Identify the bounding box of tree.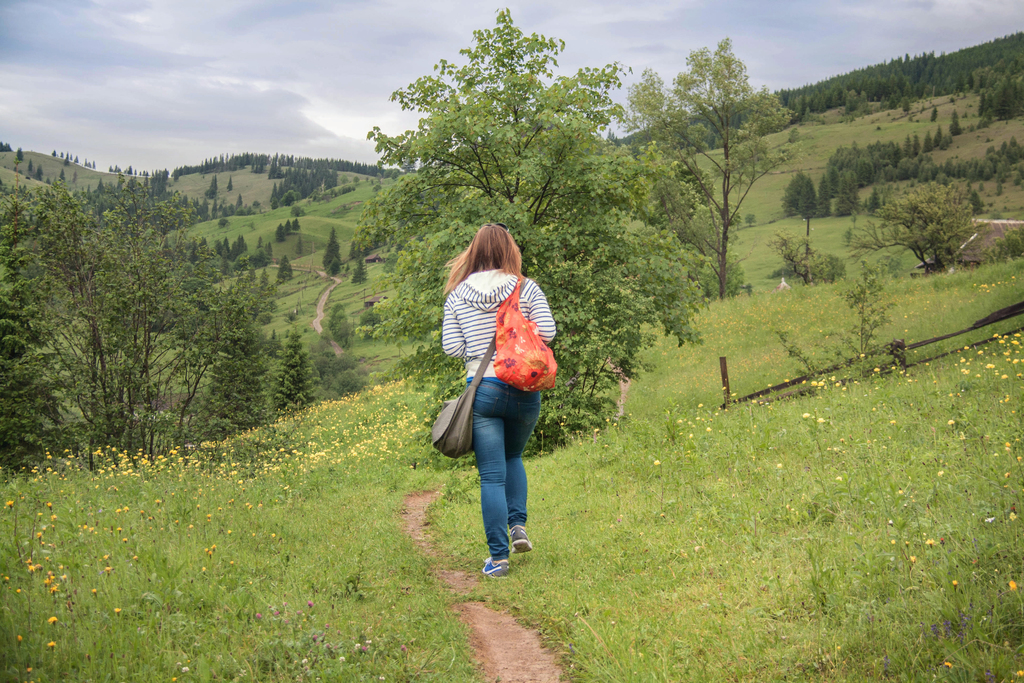
select_region(239, 248, 262, 270).
